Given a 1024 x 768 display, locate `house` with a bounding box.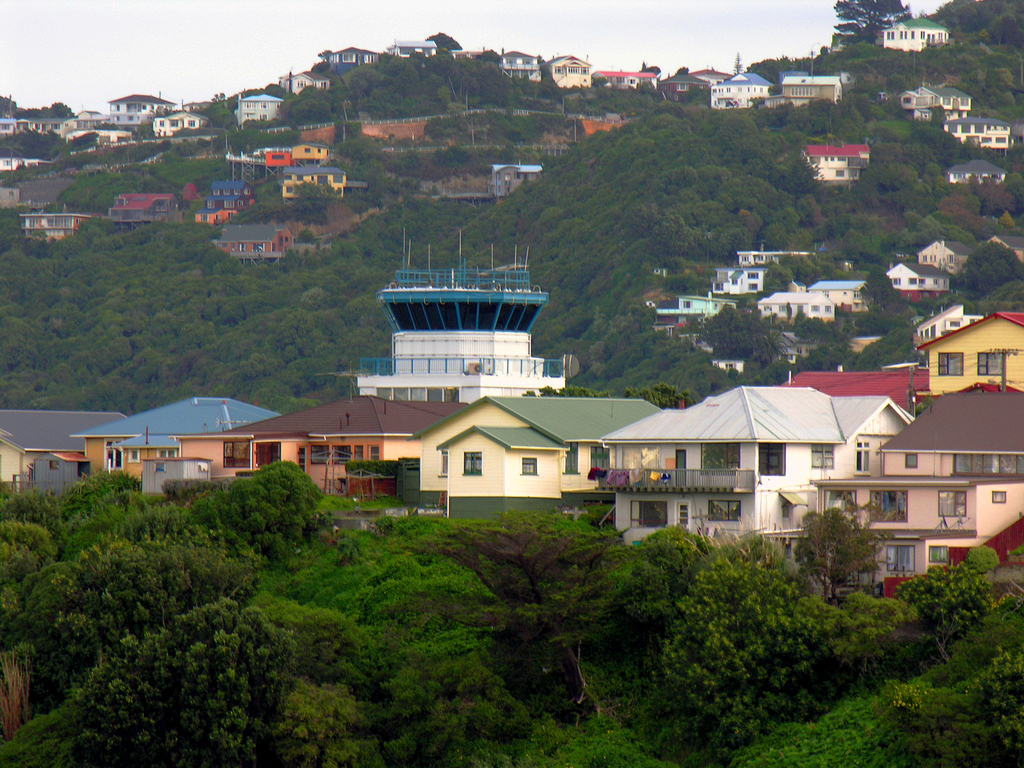
Located: x1=798 y1=141 x2=870 y2=186.
